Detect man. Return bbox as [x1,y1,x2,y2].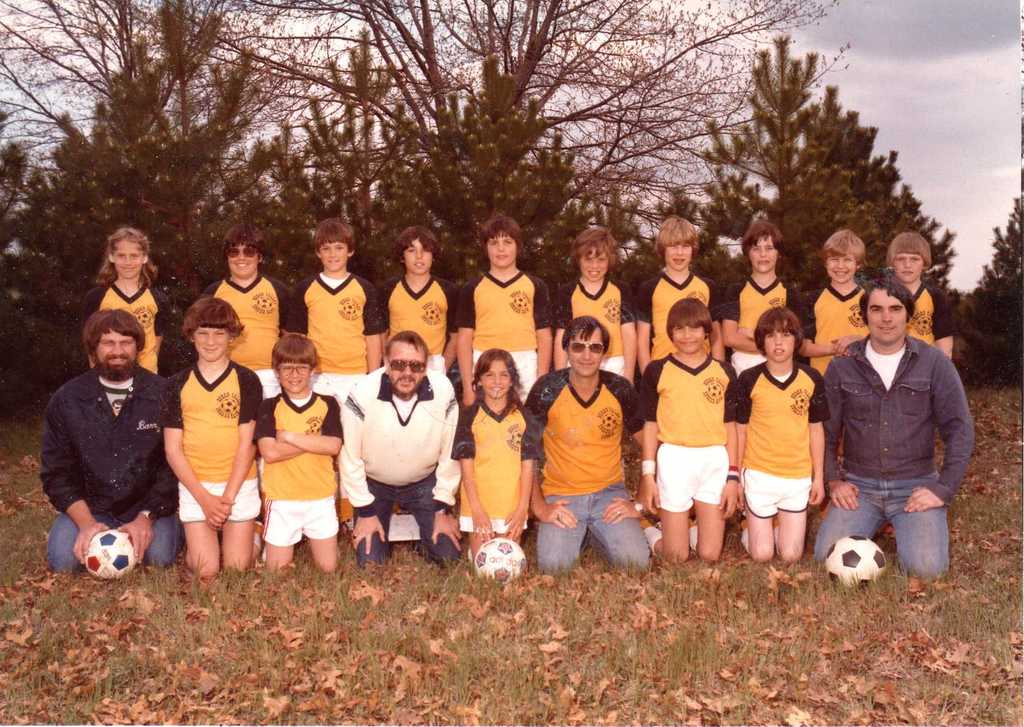
[340,326,462,584].
